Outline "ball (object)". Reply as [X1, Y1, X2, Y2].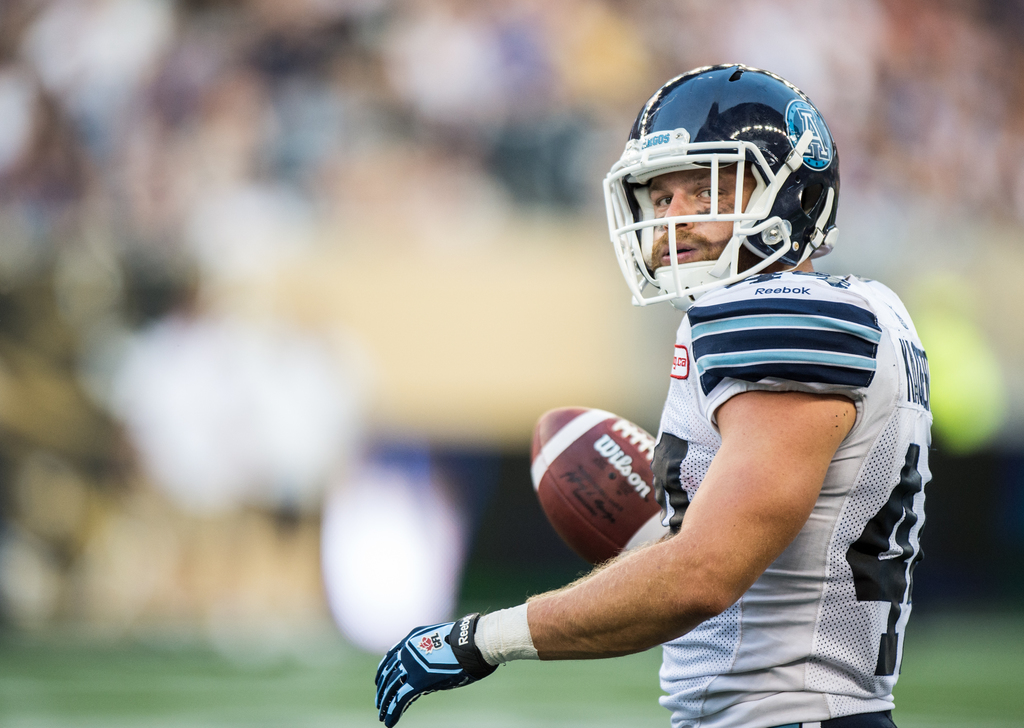
[532, 408, 658, 567].
